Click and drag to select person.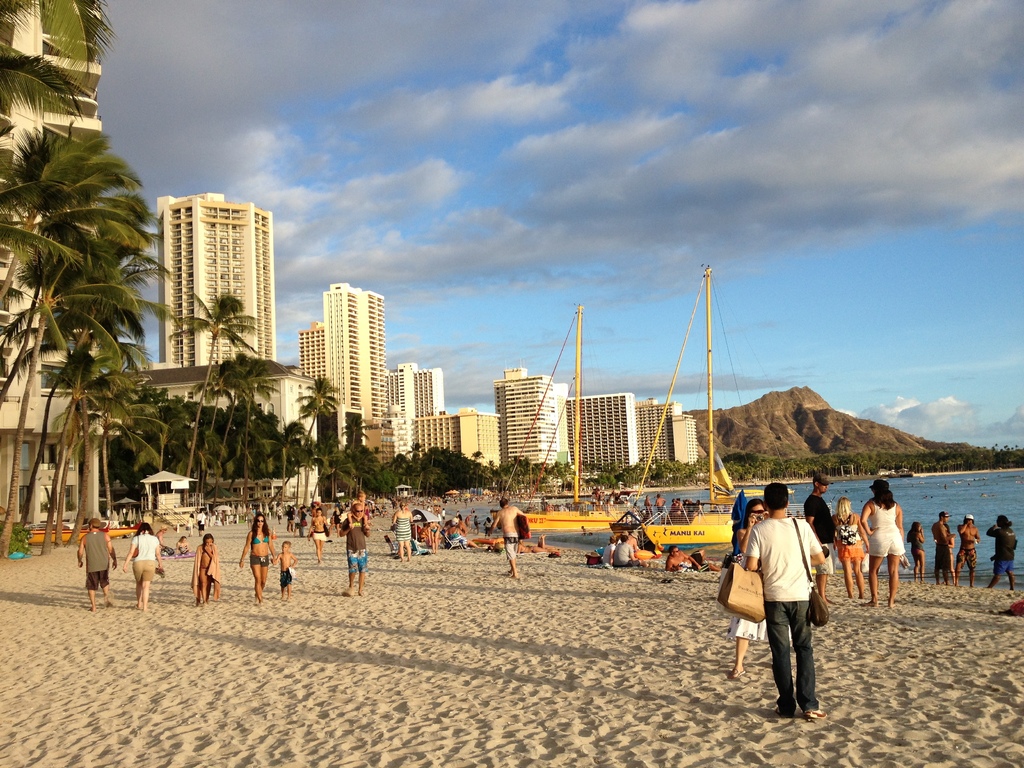
Selection: BBox(306, 504, 329, 563).
